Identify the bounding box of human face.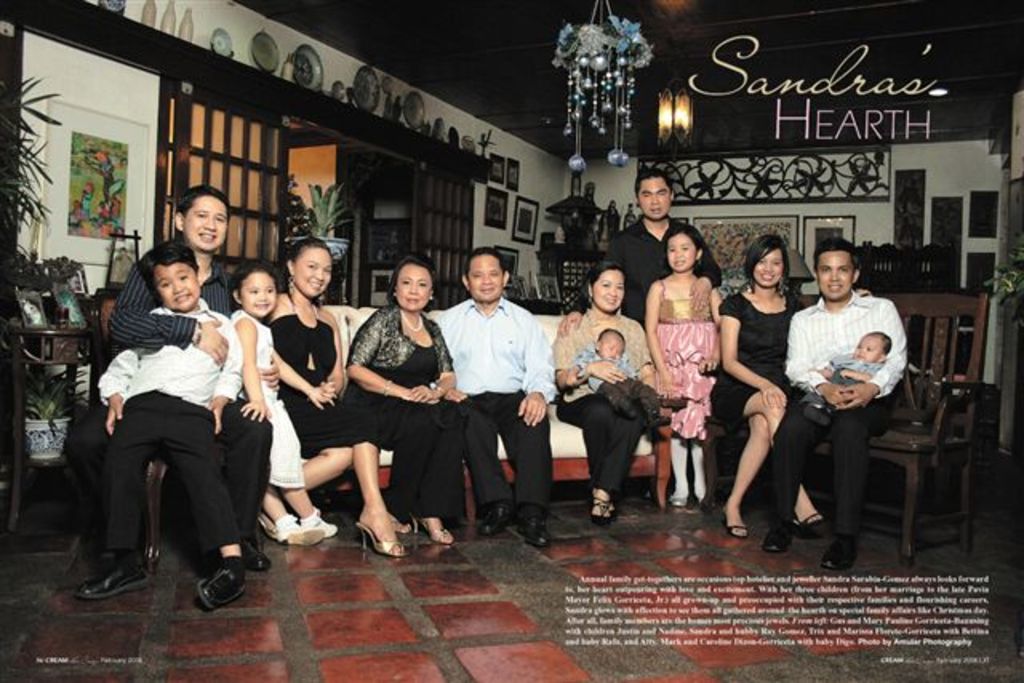
box=[749, 248, 782, 291].
